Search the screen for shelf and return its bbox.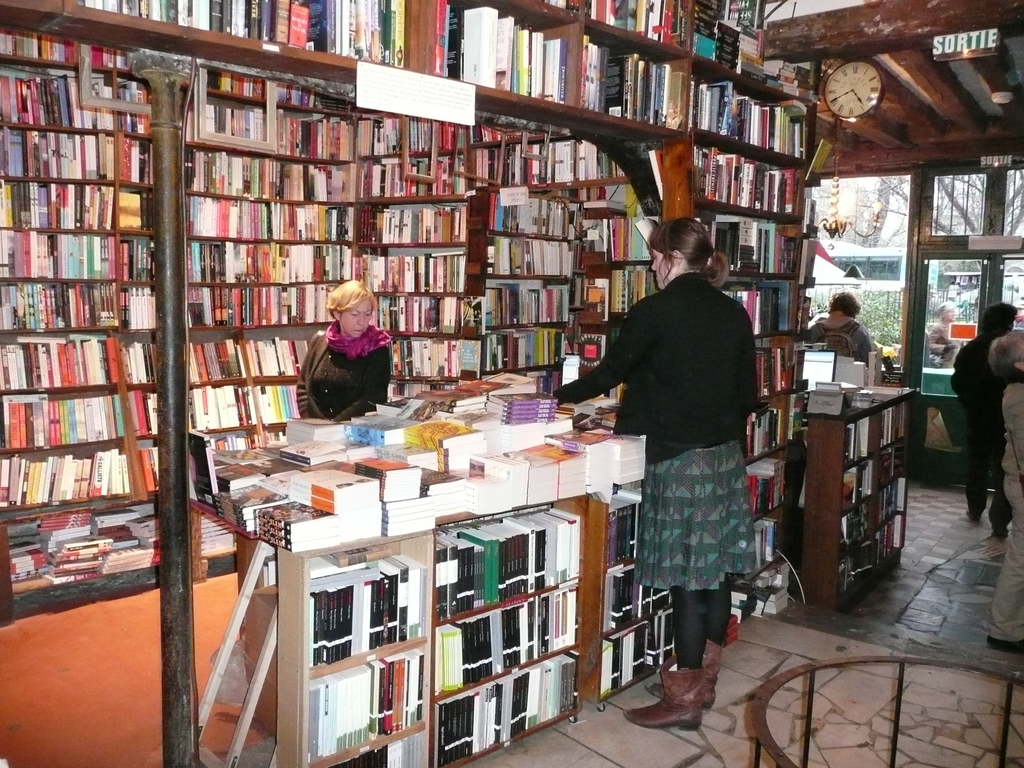
Found: detection(0, 16, 145, 78).
